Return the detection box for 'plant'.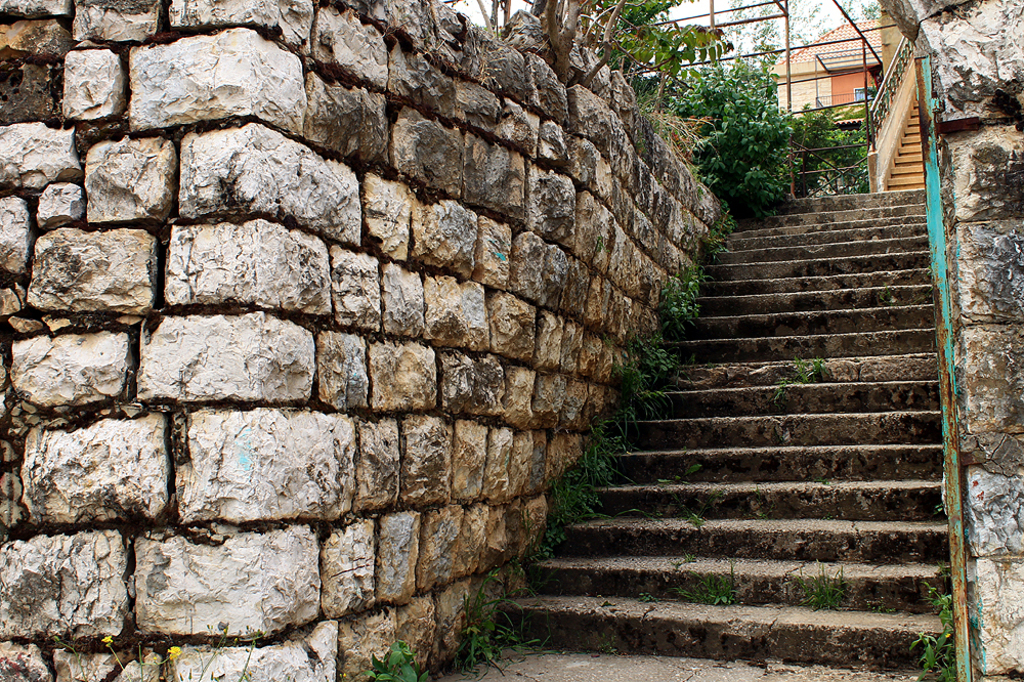
(700, 197, 740, 260).
